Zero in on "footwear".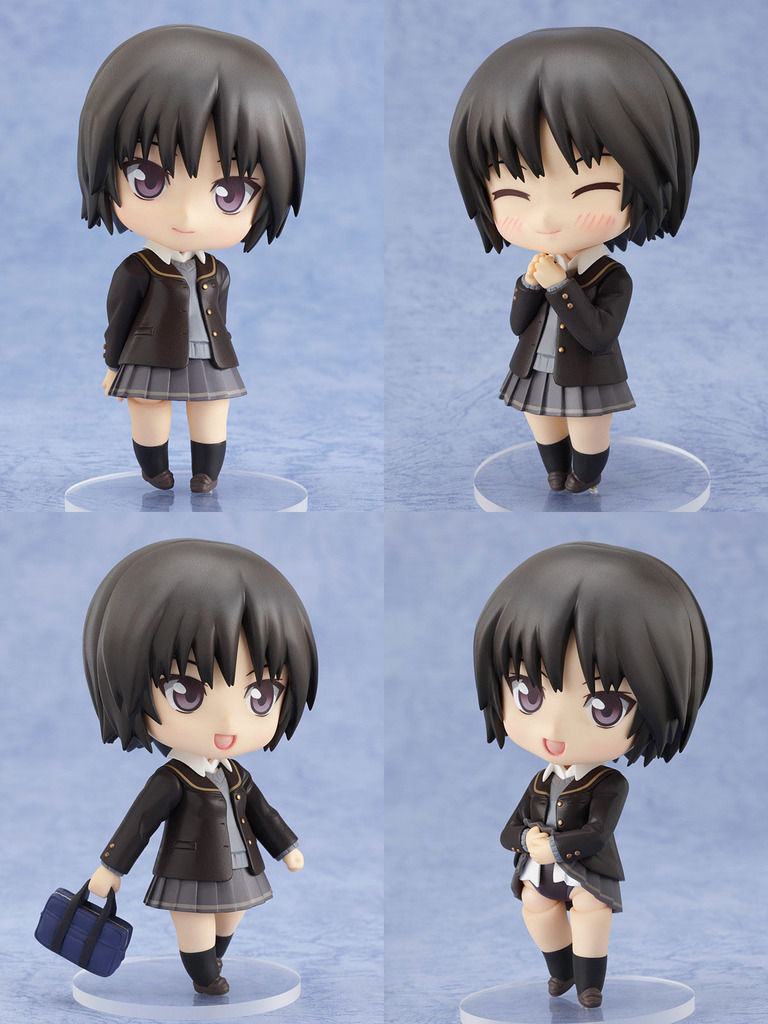
Zeroed in: Rect(543, 935, 575, 995).
